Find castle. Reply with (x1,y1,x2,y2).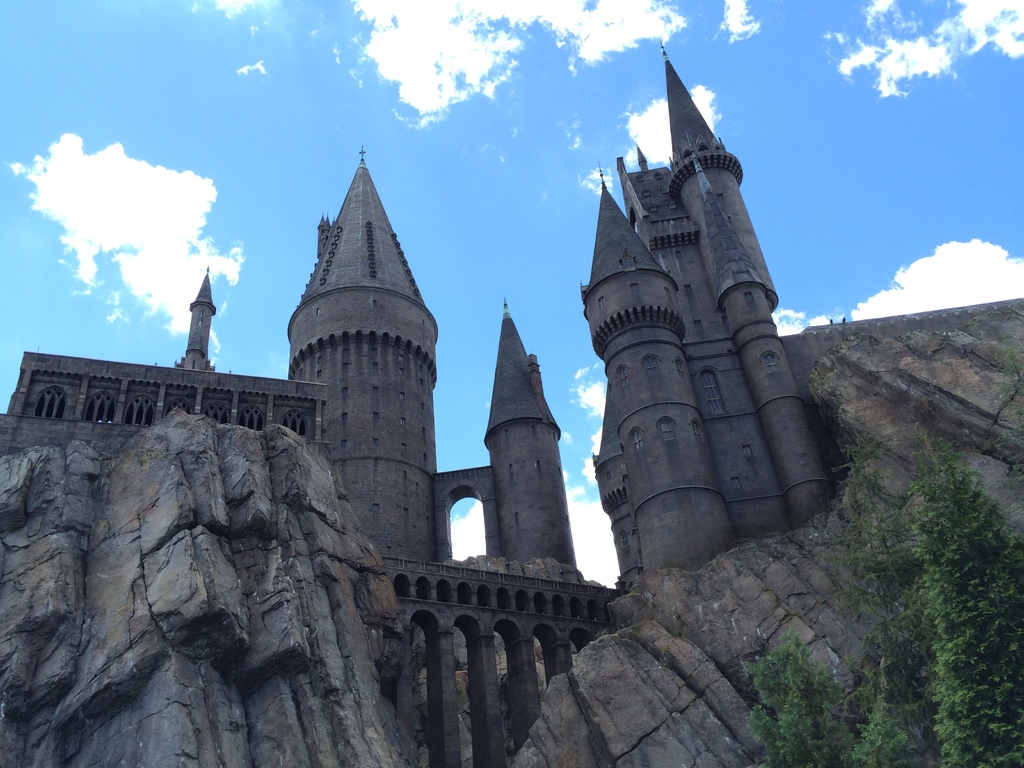
(0,35,836,593).
